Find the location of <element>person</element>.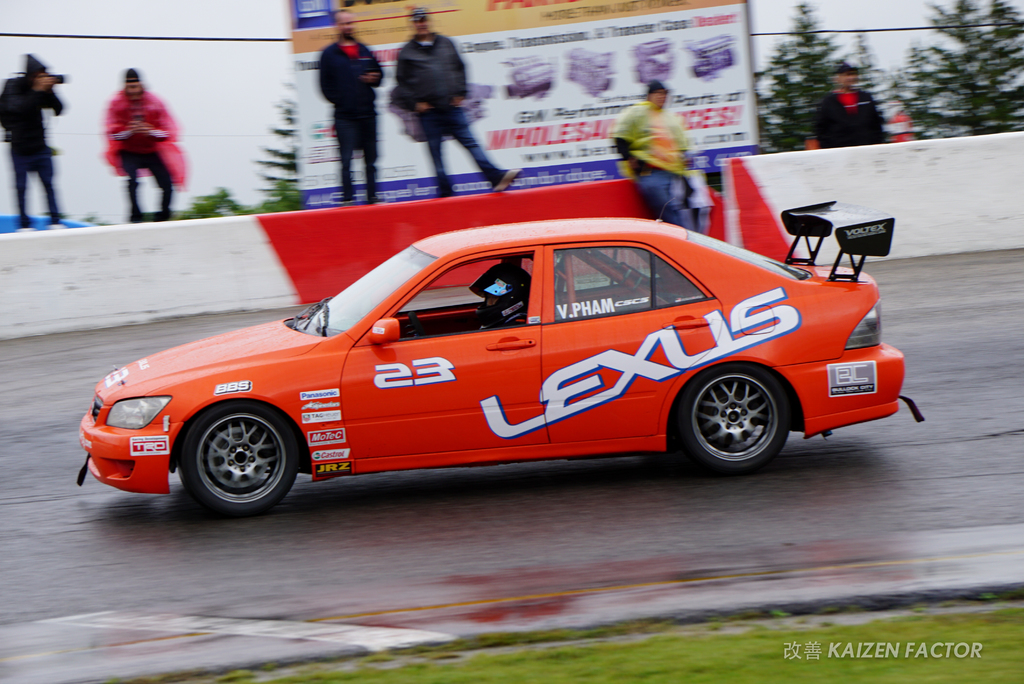
Location: locate(0, 52, 70, 238).
